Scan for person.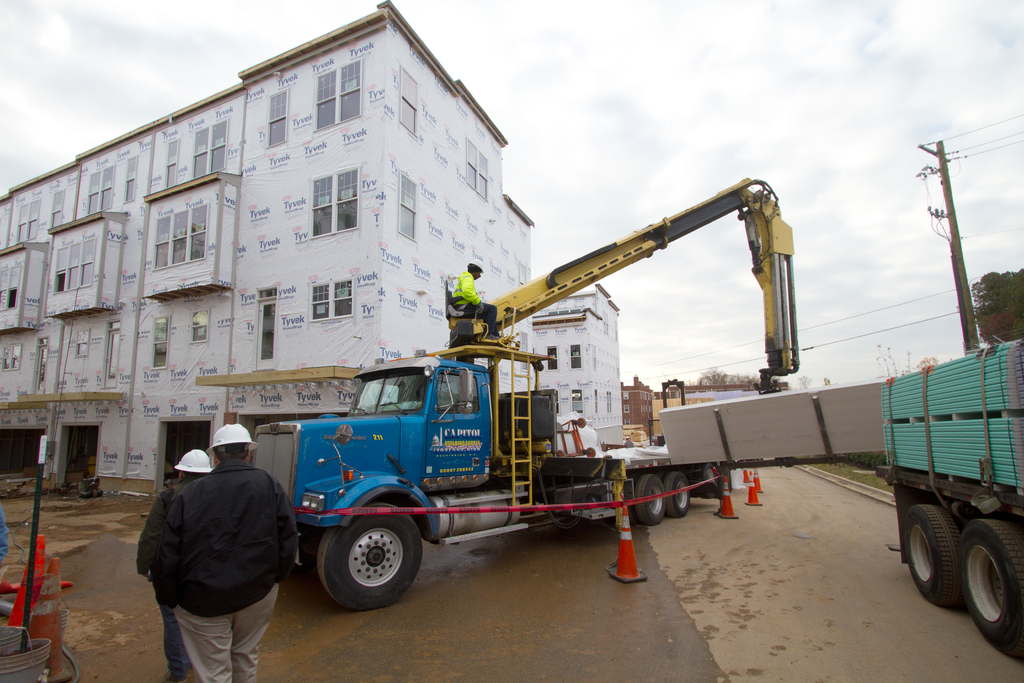
Scan result: {"left": 137, "top": 447, "right": 221, "bottom": 682}.
